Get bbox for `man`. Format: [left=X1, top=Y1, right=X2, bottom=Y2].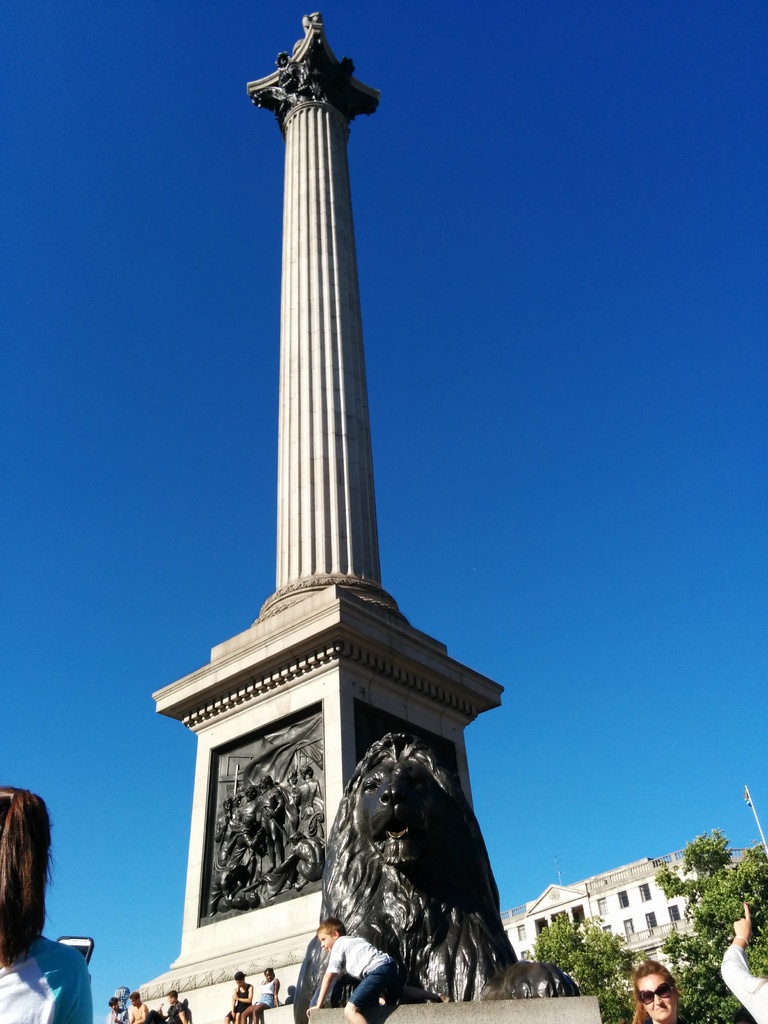
[left=104, top=995, right=126, bottom=1023].
